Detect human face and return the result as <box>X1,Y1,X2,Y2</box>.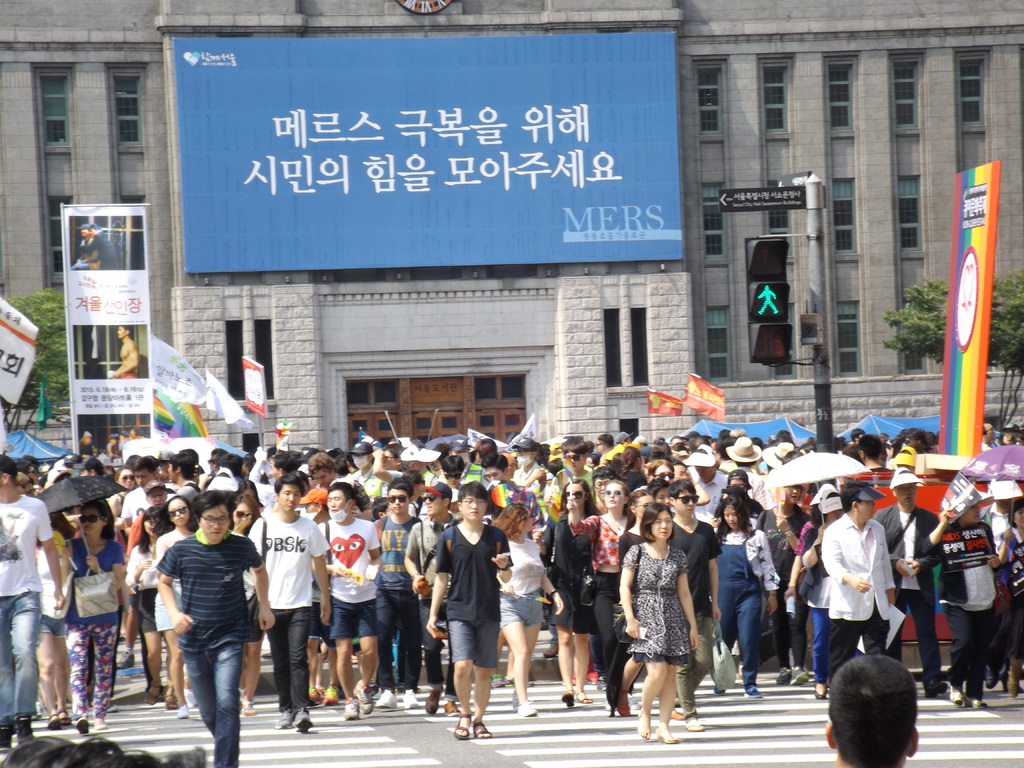
<box>313,472,334,486</box>.
